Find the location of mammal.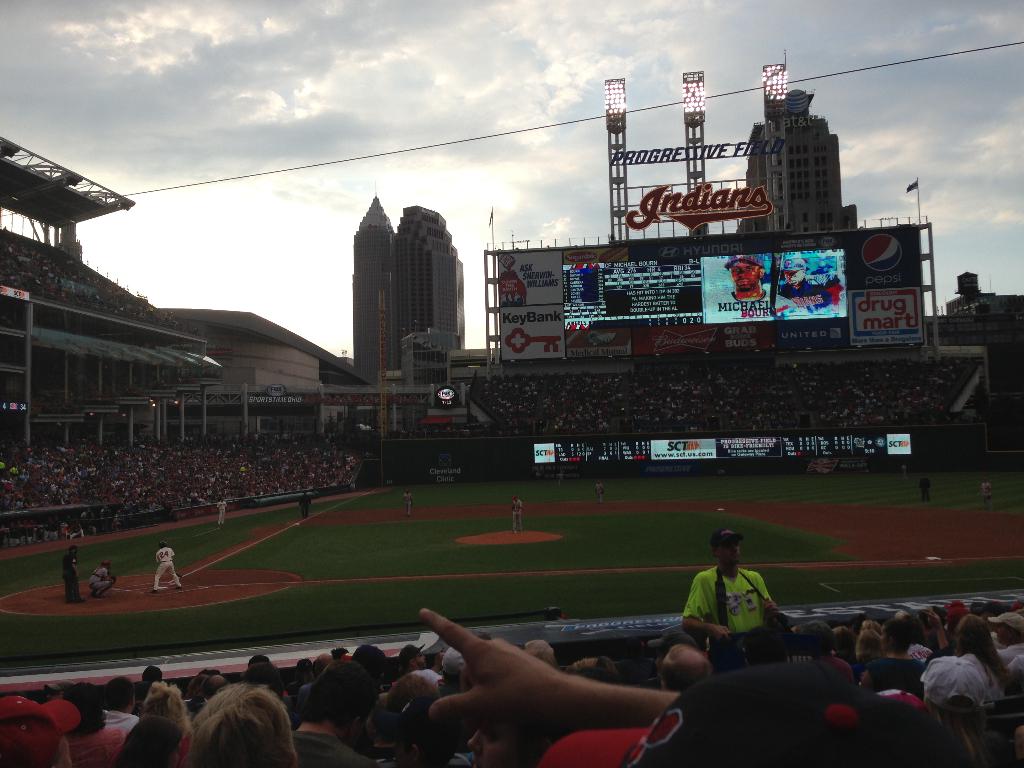
Location: {"x1": 900, "y1": 463, "x2": 908, "y2": 479}.
